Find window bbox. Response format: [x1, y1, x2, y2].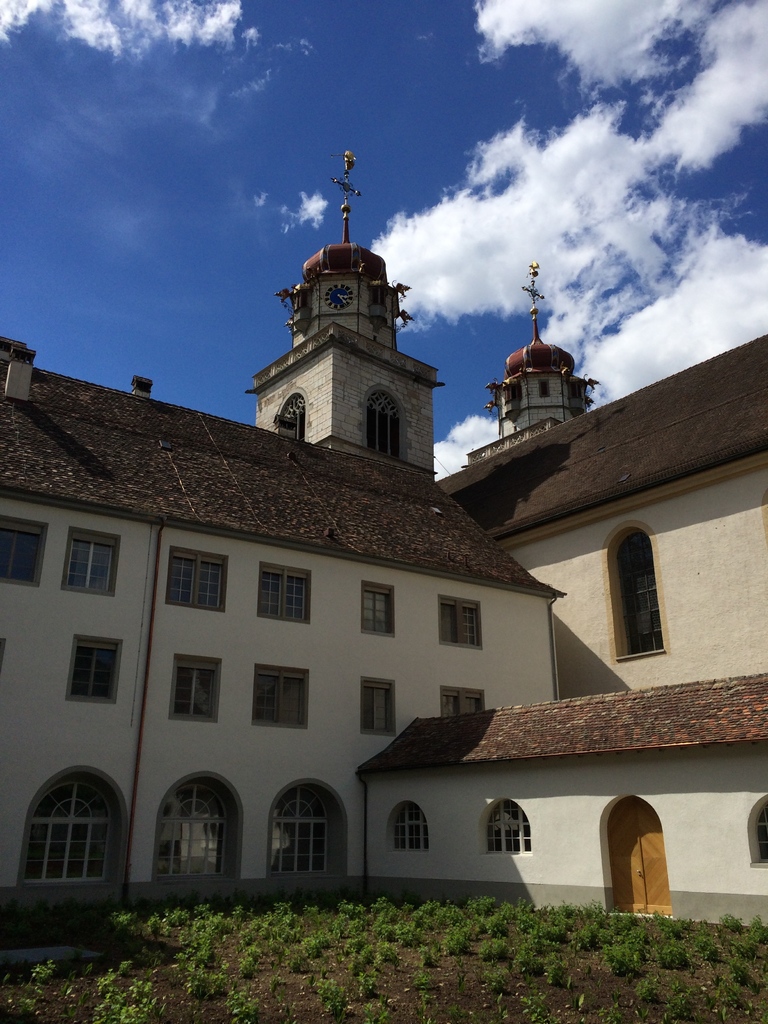
[255, 561, 312, 627].
